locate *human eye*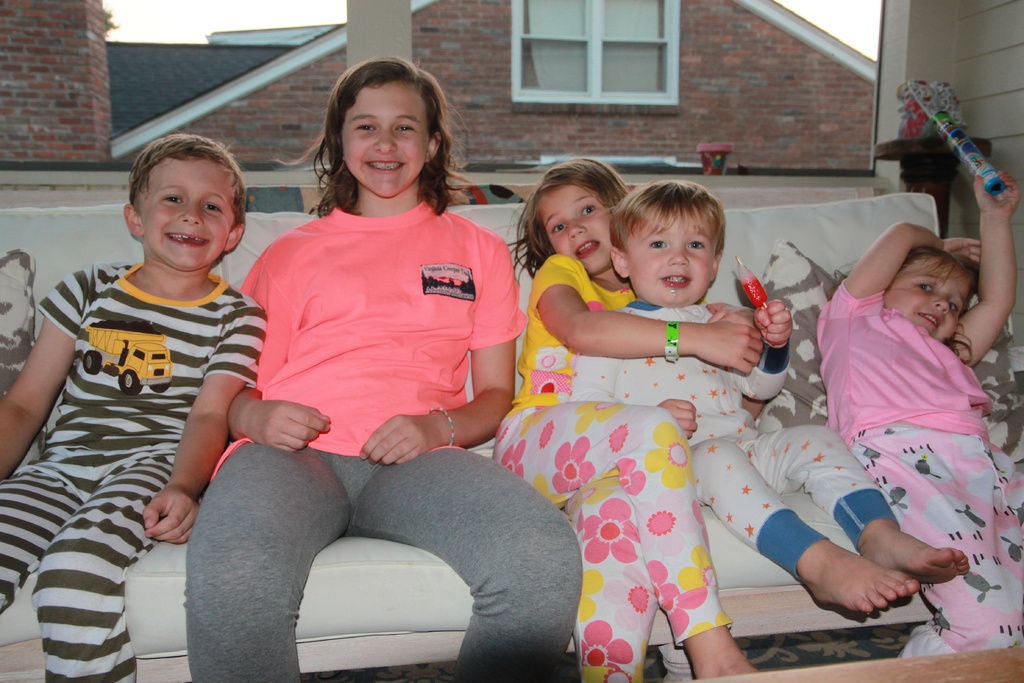
rect(550, 220, 568, 237)
